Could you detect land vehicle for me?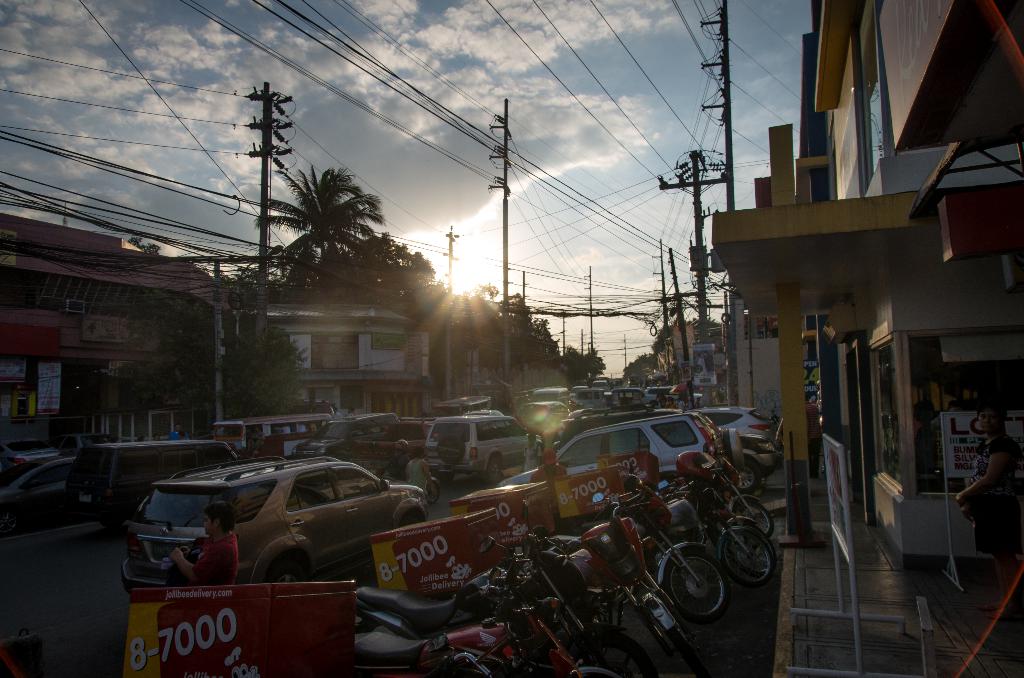
Detection result: region(431, 414, 532, 483).
